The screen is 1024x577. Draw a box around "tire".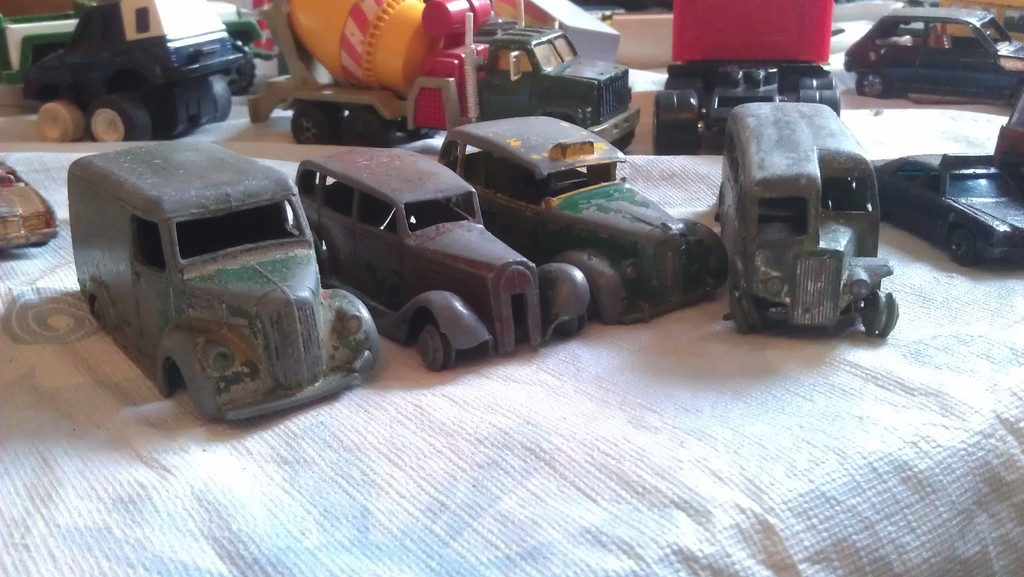
x1=860, y1=291, x2=902, y2=336.
